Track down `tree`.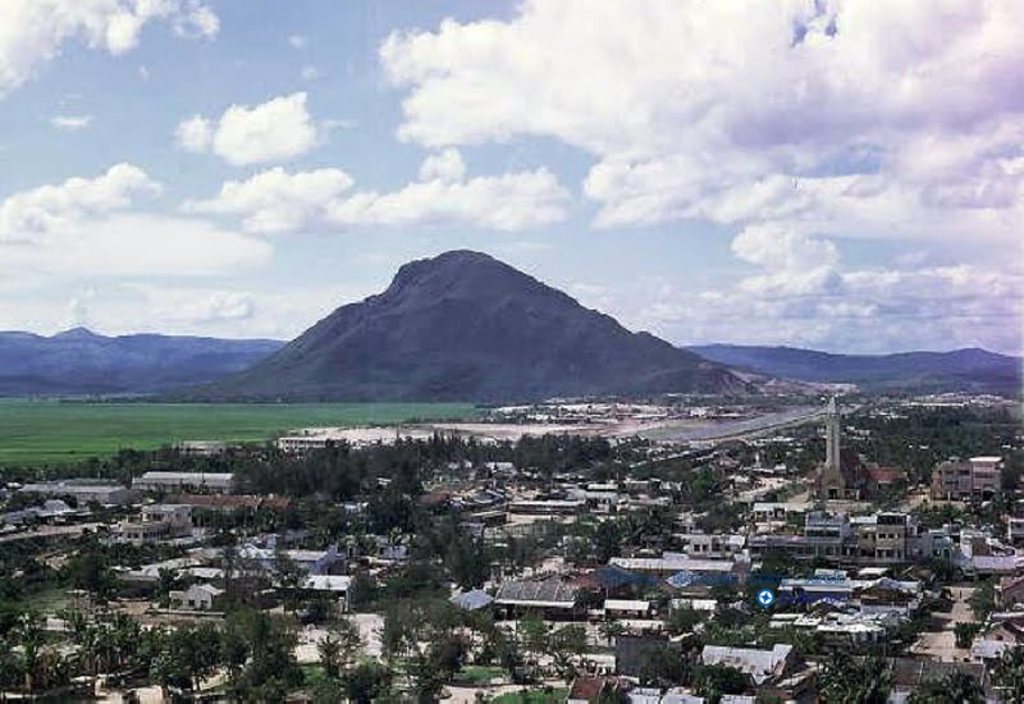
Tracked to l=164, t=616, r=225, b=701.
